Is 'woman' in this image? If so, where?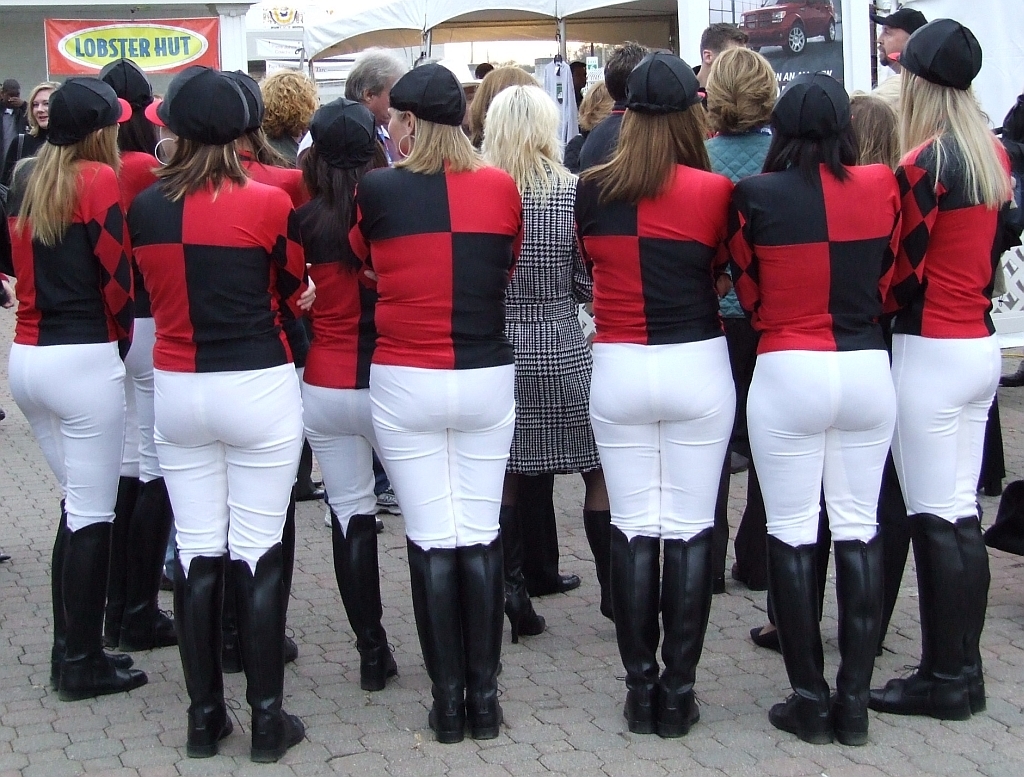
Yes, at x1=475, y1=88, x2=612, y2=639.
